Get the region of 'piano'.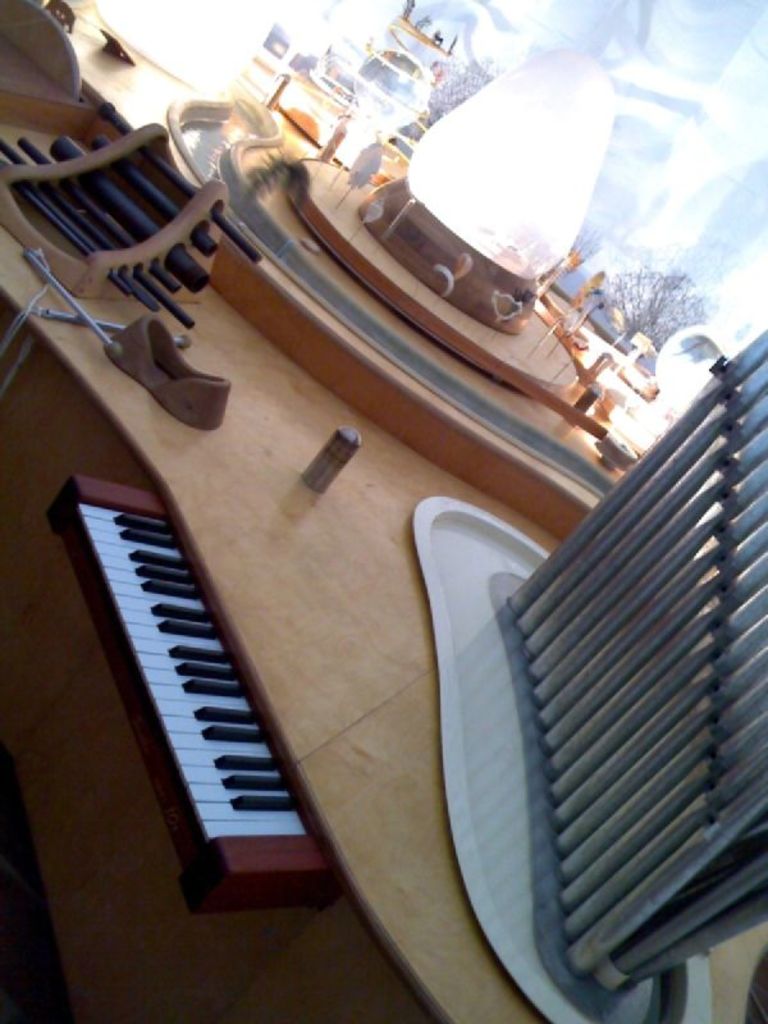
<box>59,443,369,980</box>.
